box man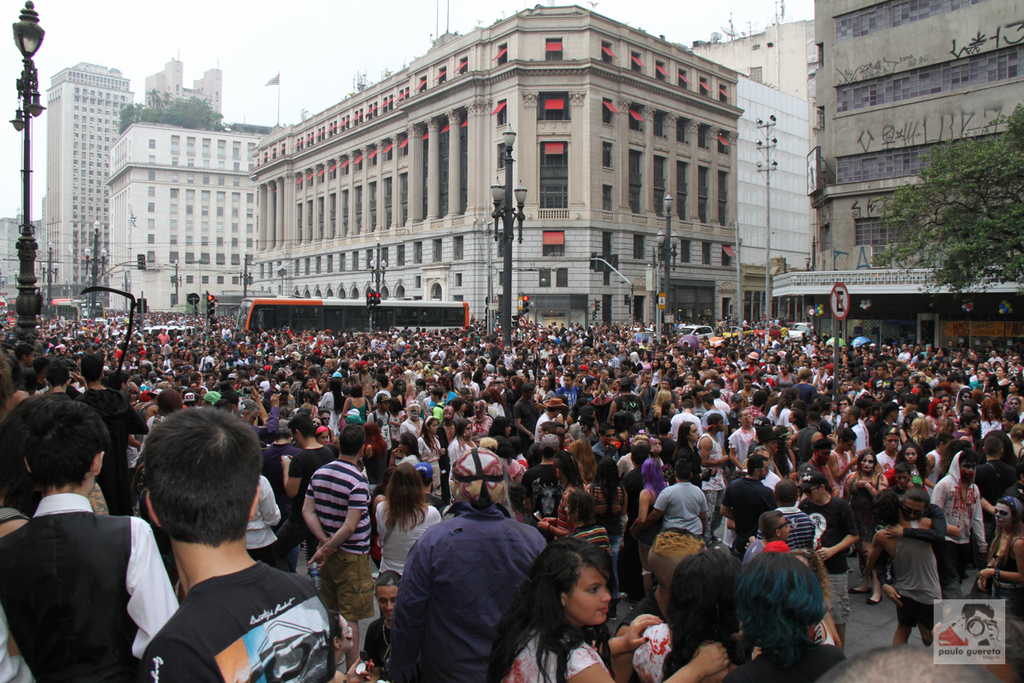
[88, 429, 338, 682]
